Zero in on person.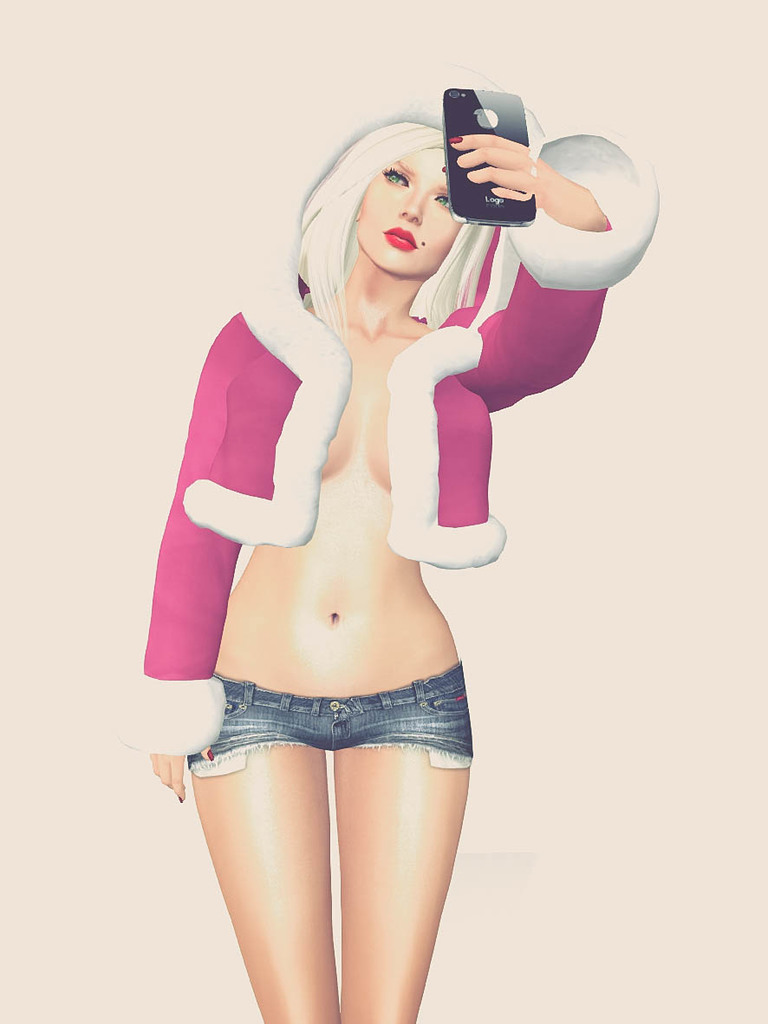
Zeroed in: 116/68/614/996.
